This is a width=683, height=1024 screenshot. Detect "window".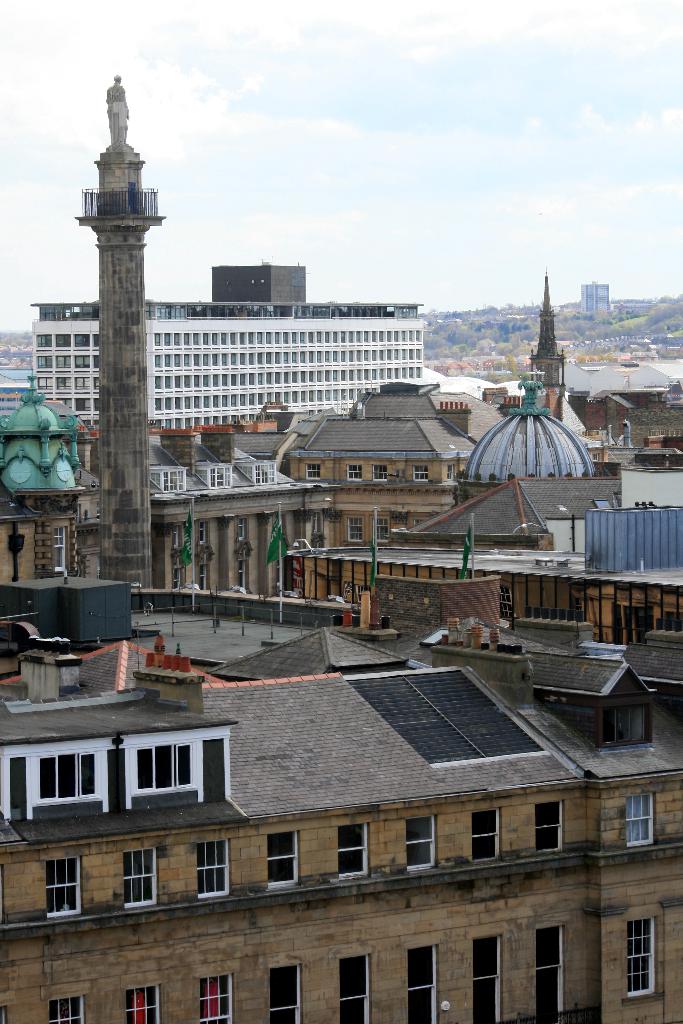
bbox=[266, 963, 303, 1023].
